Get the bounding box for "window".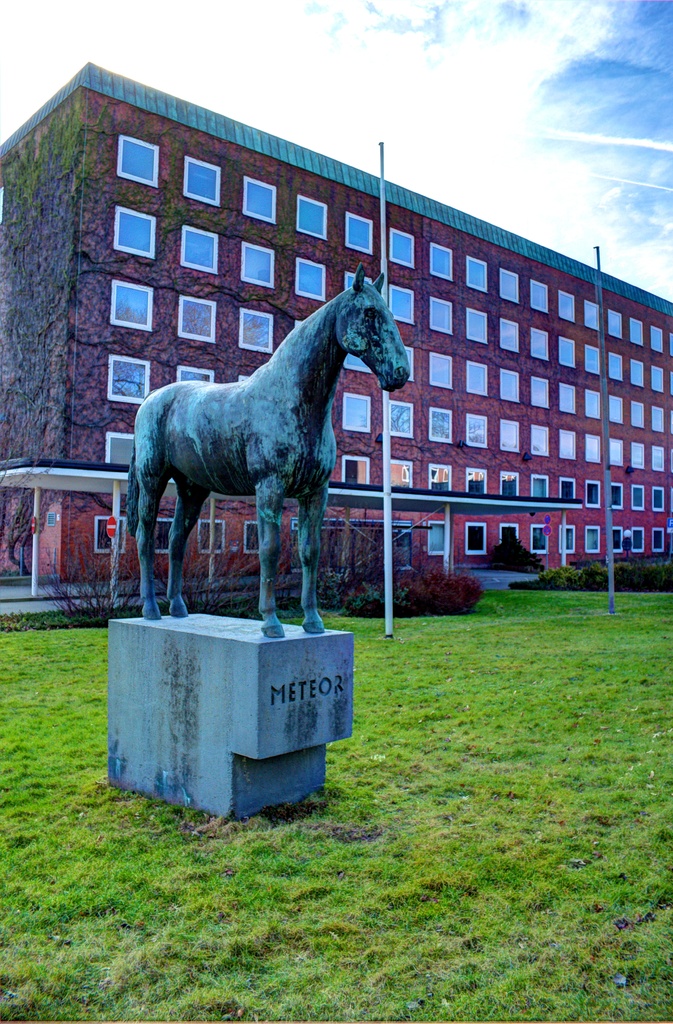
bbox=(342, 390, 374, 430).
